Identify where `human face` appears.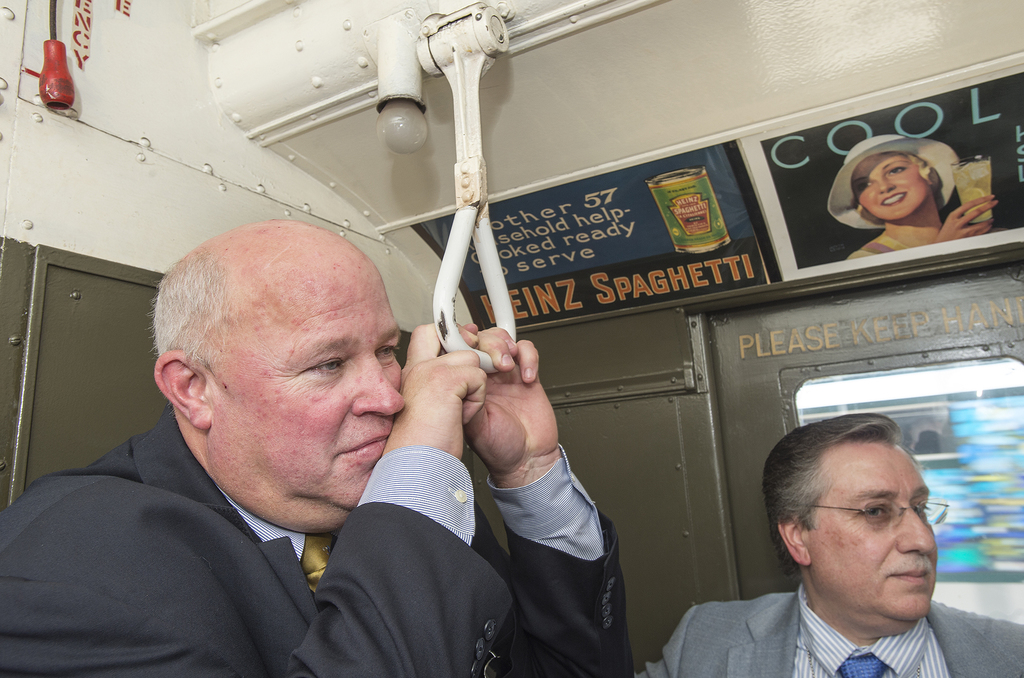
Appears at l=193, t=251, r=404, b=541.
